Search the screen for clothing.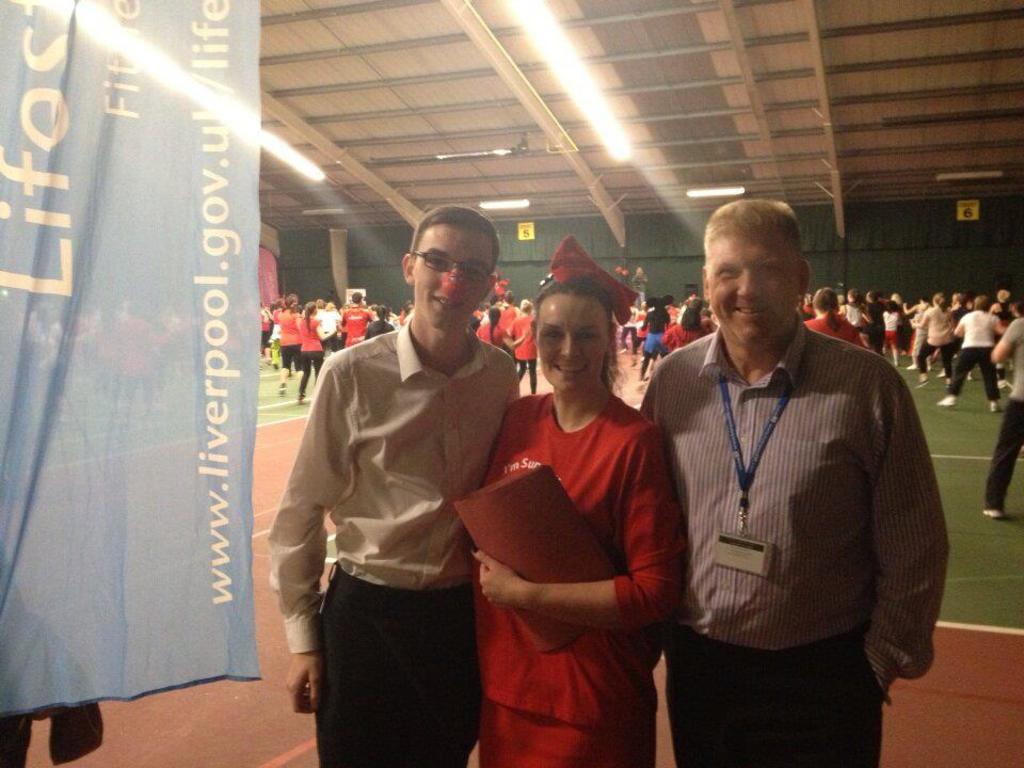
Found at [470,388,684,764].
